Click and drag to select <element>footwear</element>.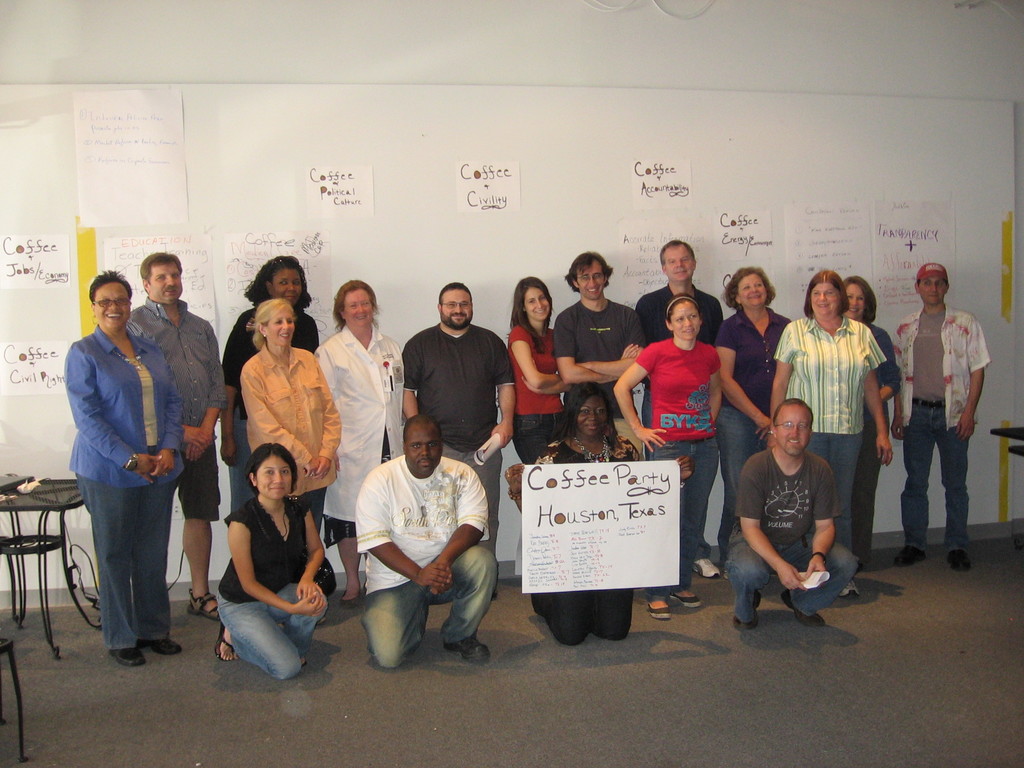
Selection: bbox=(839, 579, 860, 596).
